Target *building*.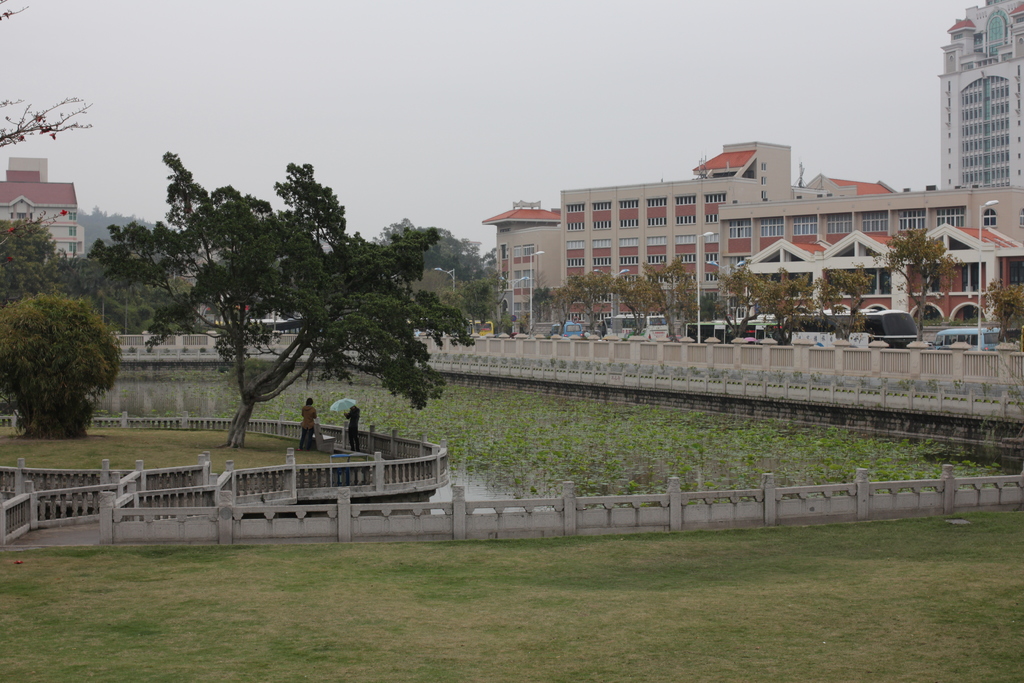
Target region: 933 0 1023 186.
